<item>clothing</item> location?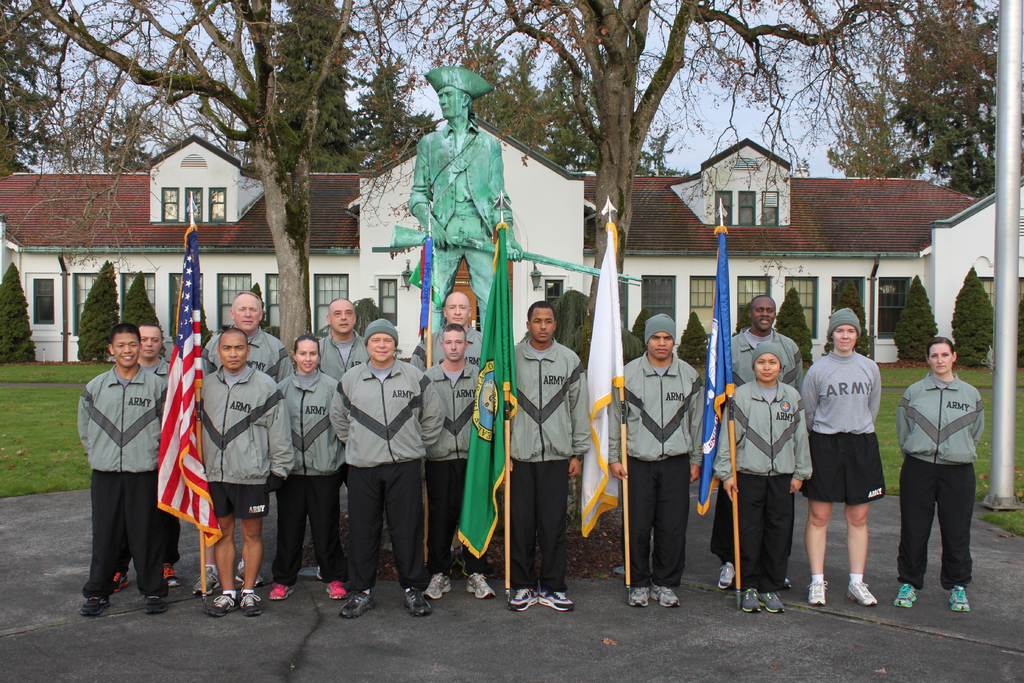
<region>82, 365, 171, 600</region>
